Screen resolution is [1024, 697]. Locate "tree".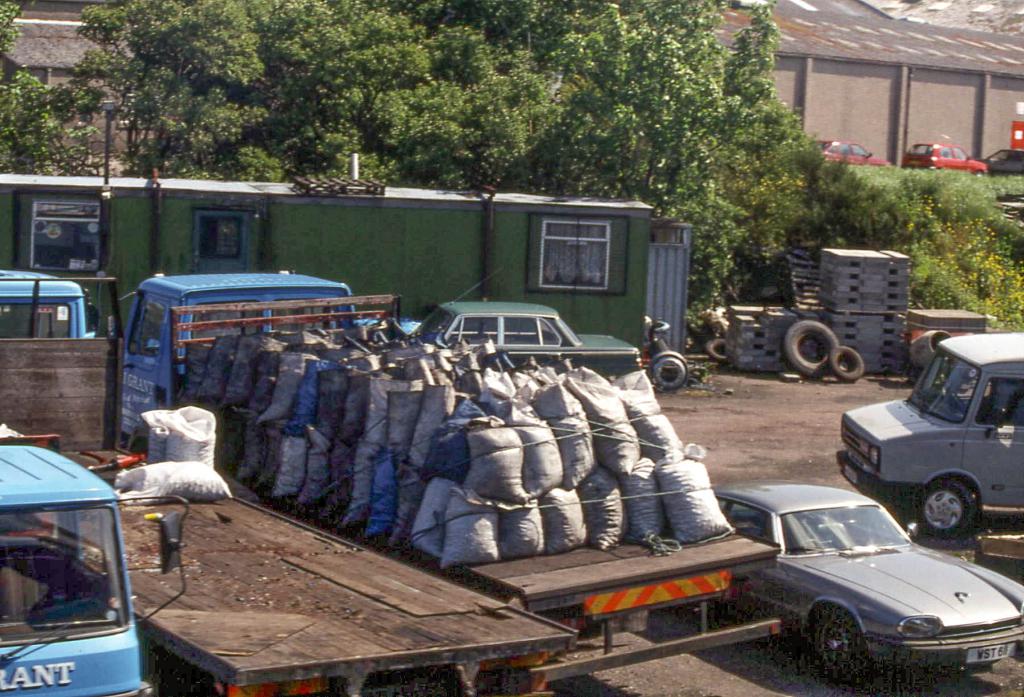
locate(76, 0, 268, 178).
